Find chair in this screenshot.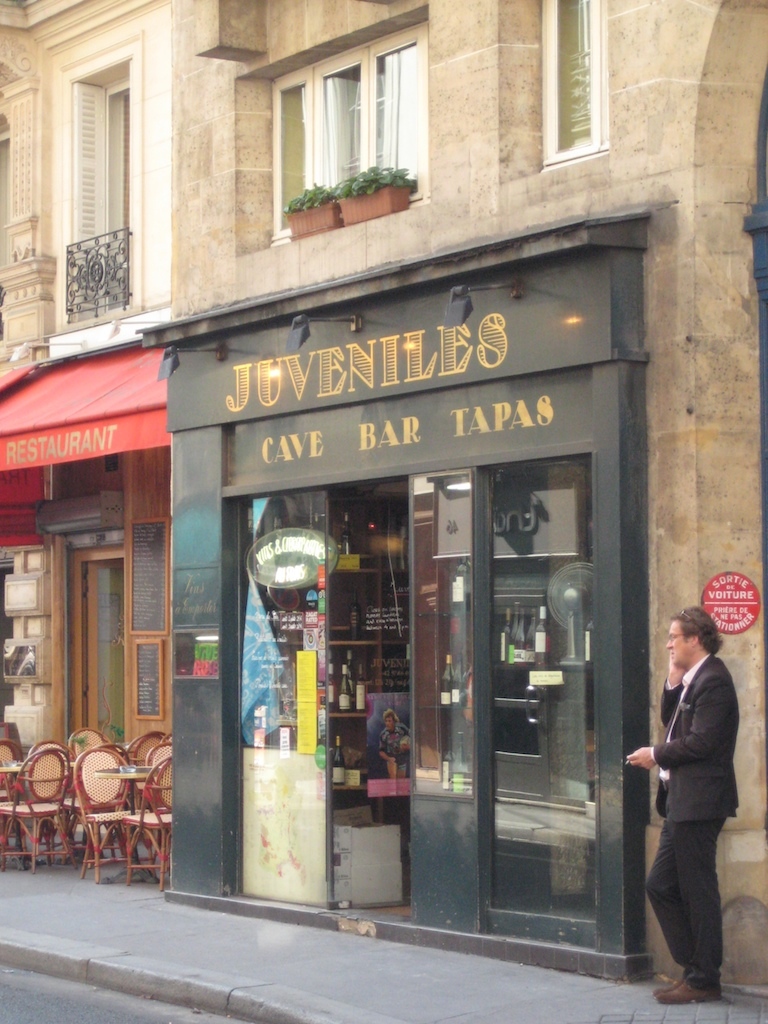
The bounding box for chair is (left=76, top=750, right=130, bottom=883).
